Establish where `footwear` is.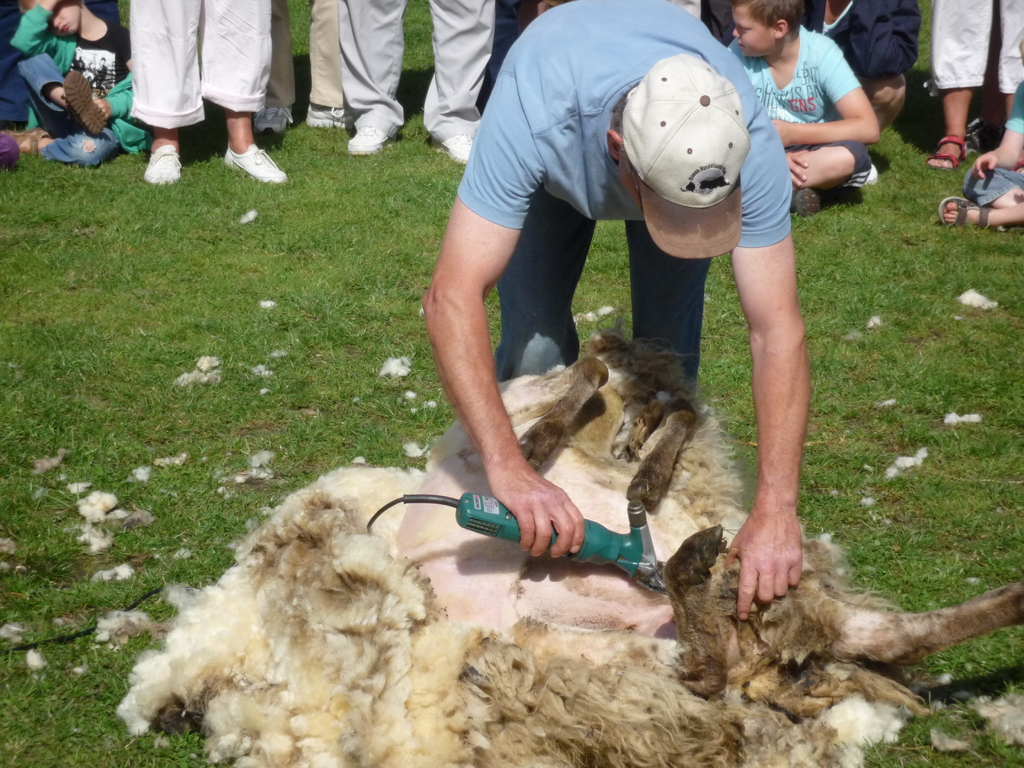
Established at left=429, top=135, right=476, bottom=166.
